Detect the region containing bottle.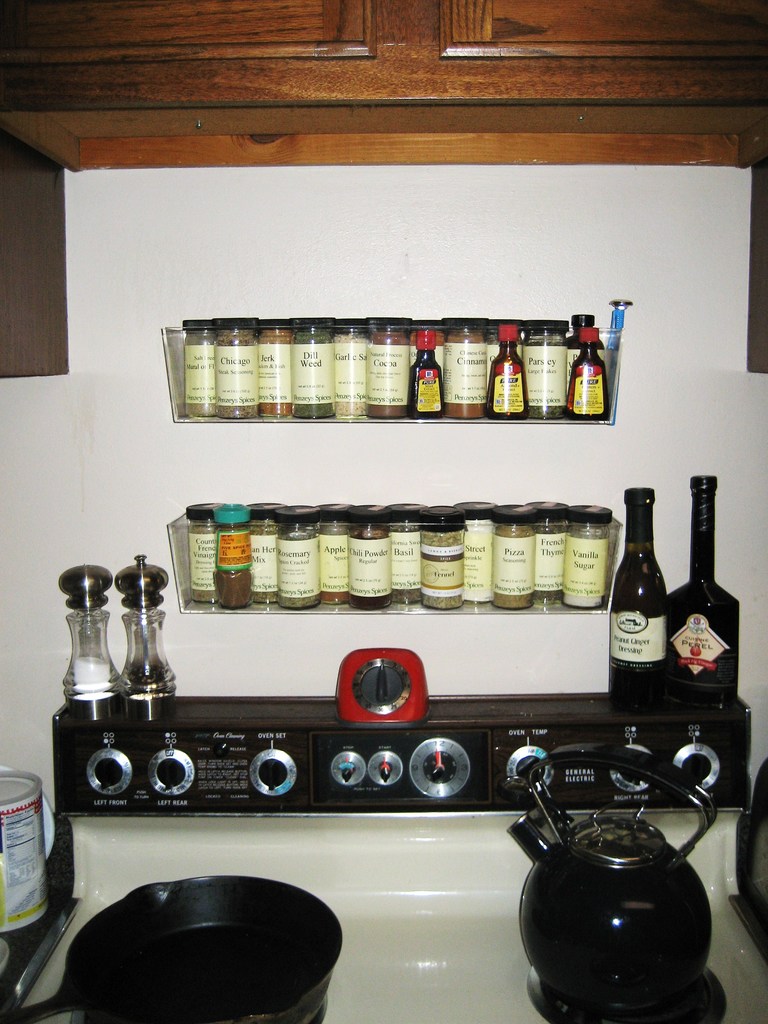
region(410, 325, 441, 420).
